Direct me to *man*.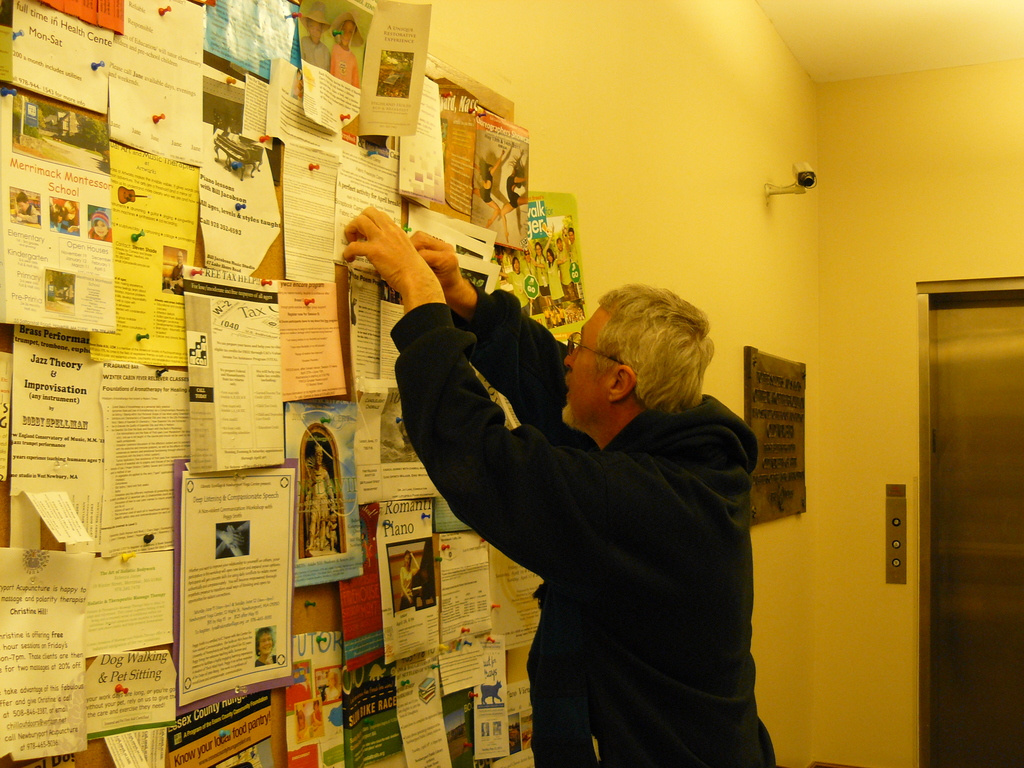
Direction: bbox=[340, 200, 783, 767].
